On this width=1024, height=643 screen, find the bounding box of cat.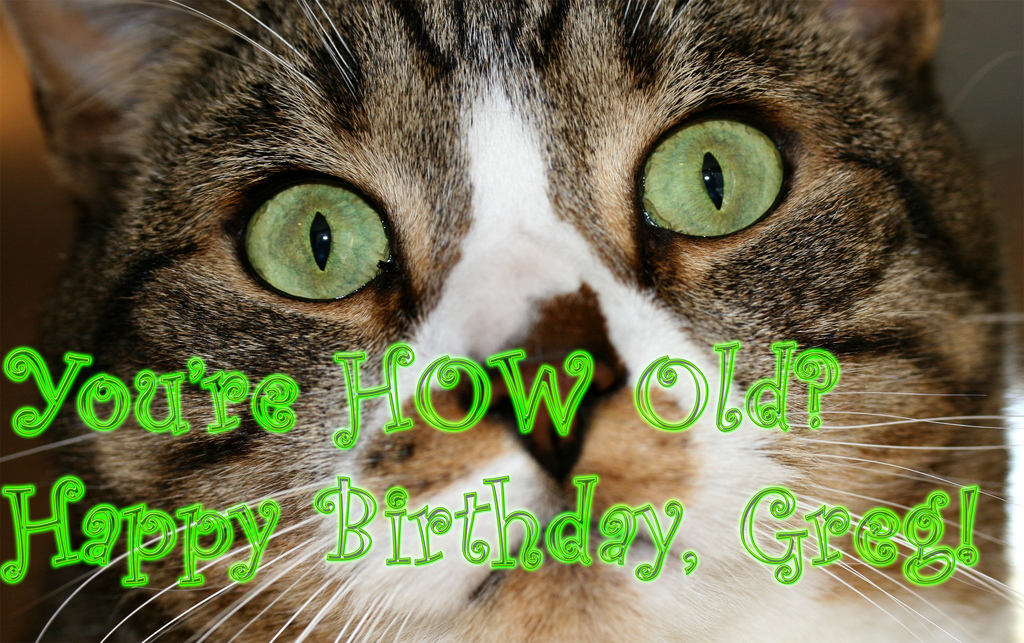
Bounding box: detection(0, 0, 1023, 642).
